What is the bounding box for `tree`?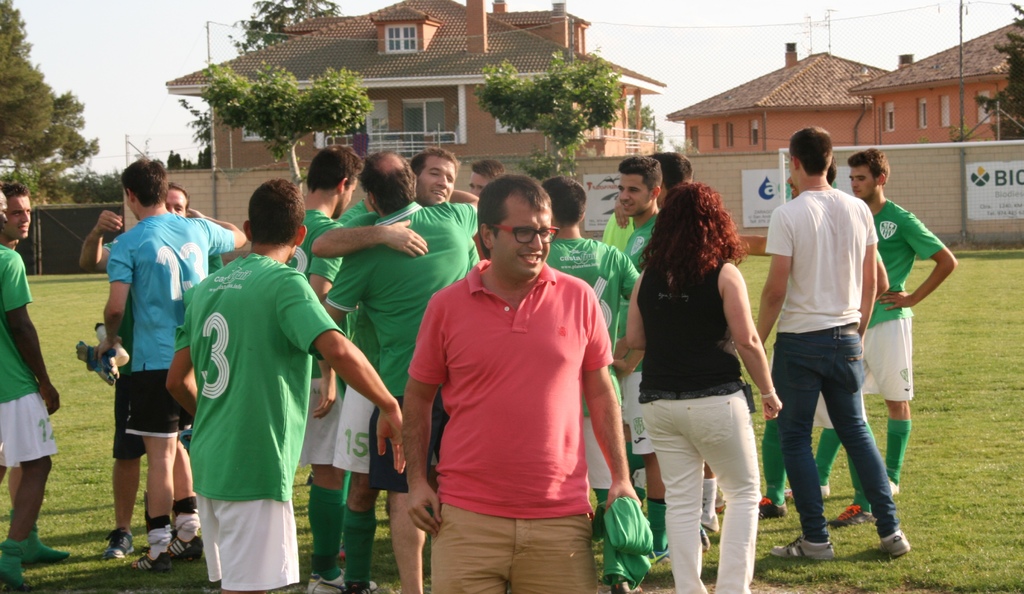
crop(172, 90, 216, 172).
